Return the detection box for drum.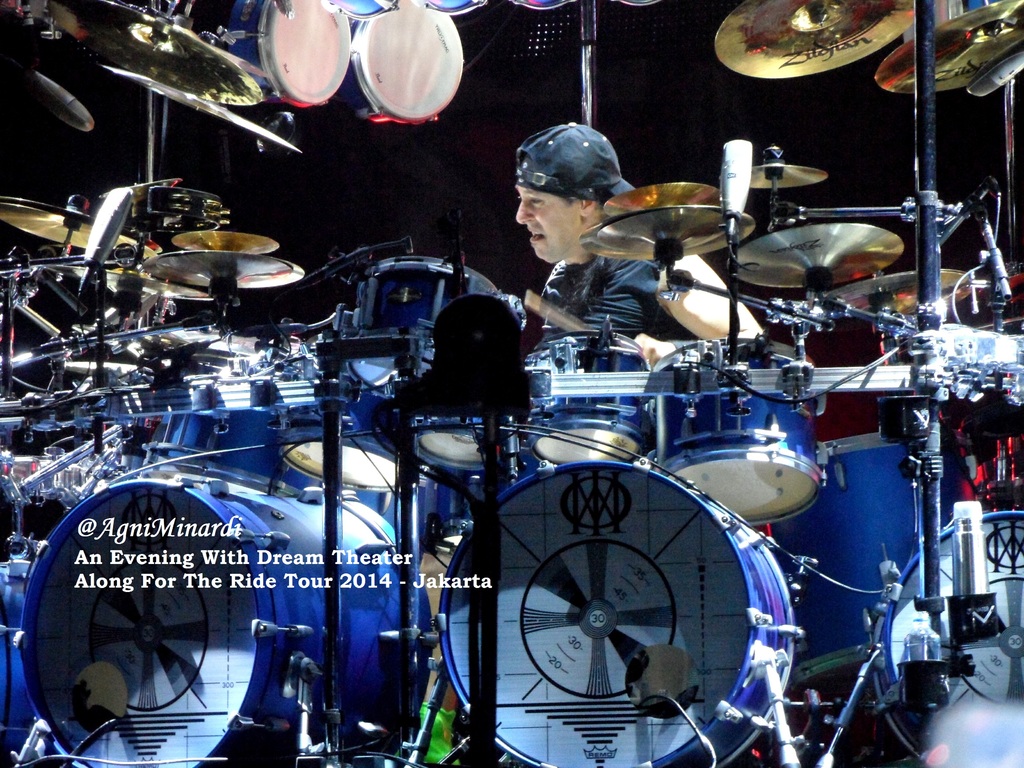
648/337/826/526.
